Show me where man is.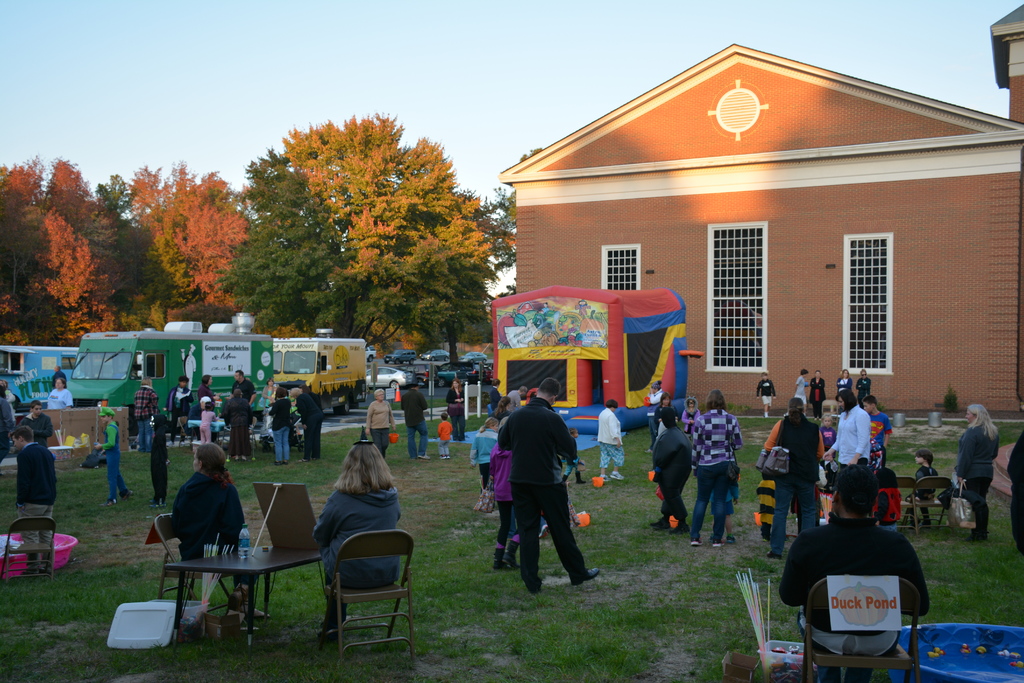
man is at (x1=495, y1=391, x2=600, y2=602).
